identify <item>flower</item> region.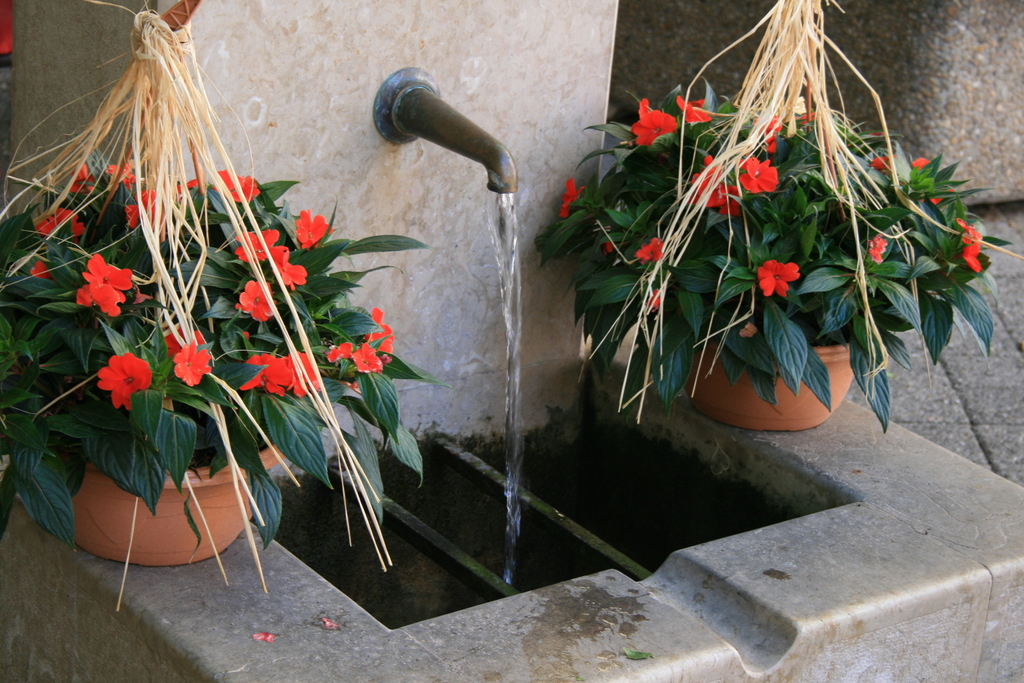
Region: (left=68, top=163, right=104, bottom=194).
